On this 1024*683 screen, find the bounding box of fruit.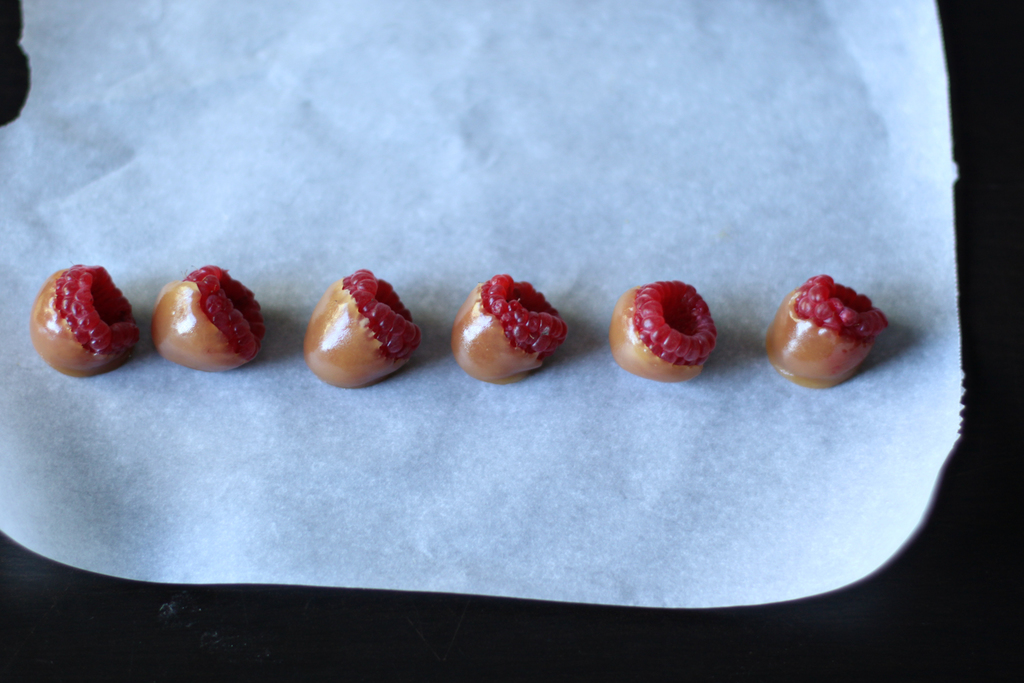
Bounding box: box=[152, 265, 267, 370].
